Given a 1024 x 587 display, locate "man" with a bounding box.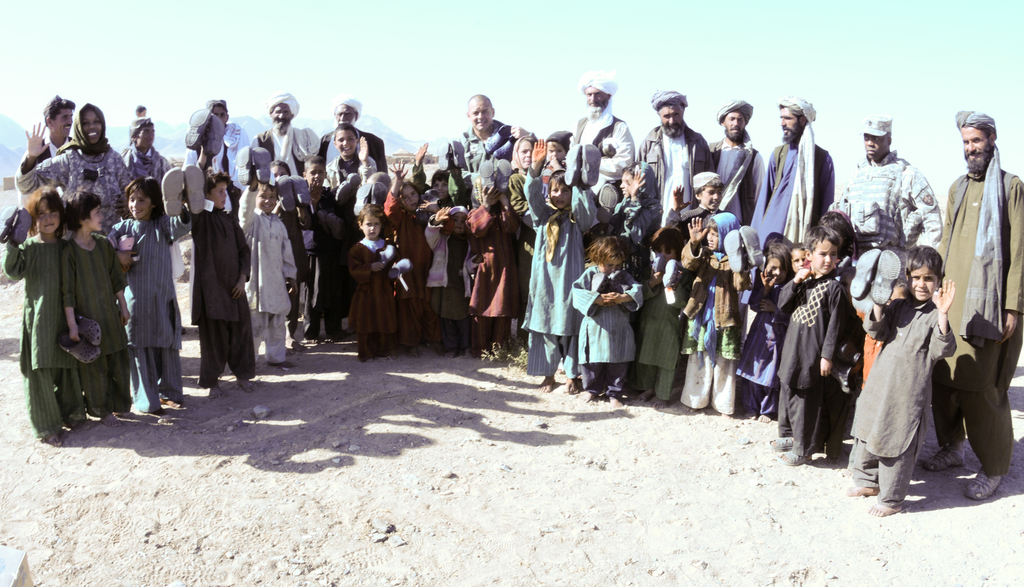
Located: detection(635, 83, 710, 225).
